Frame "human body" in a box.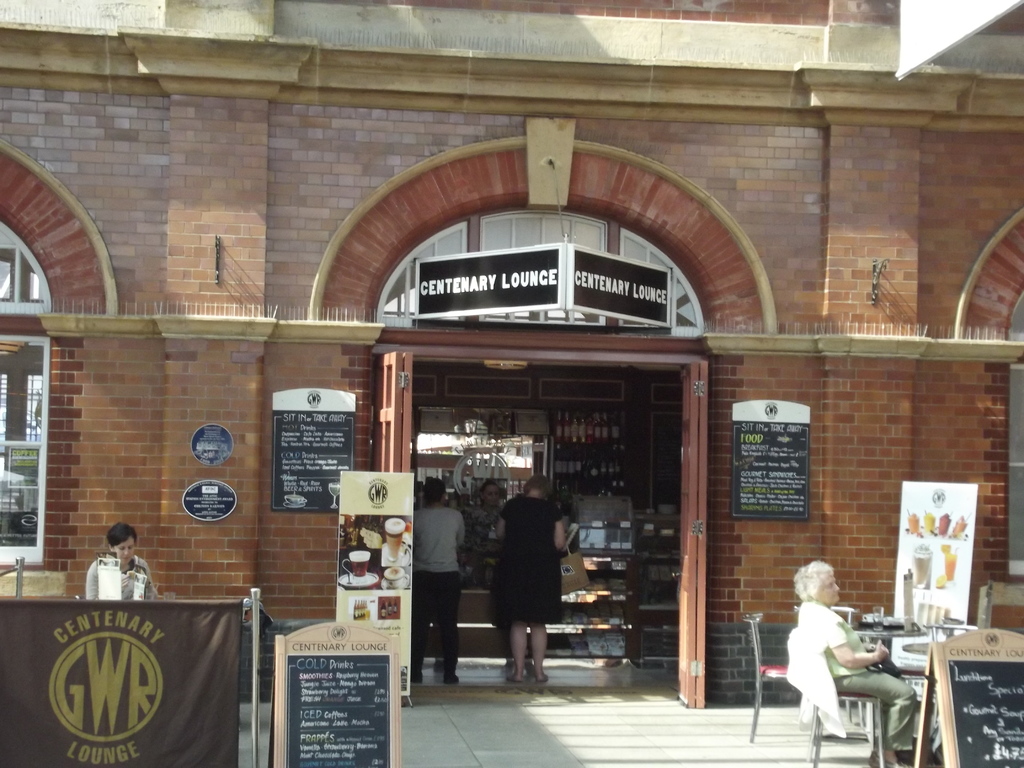
[x1=799, y1=601, x2=916, y2=767].
